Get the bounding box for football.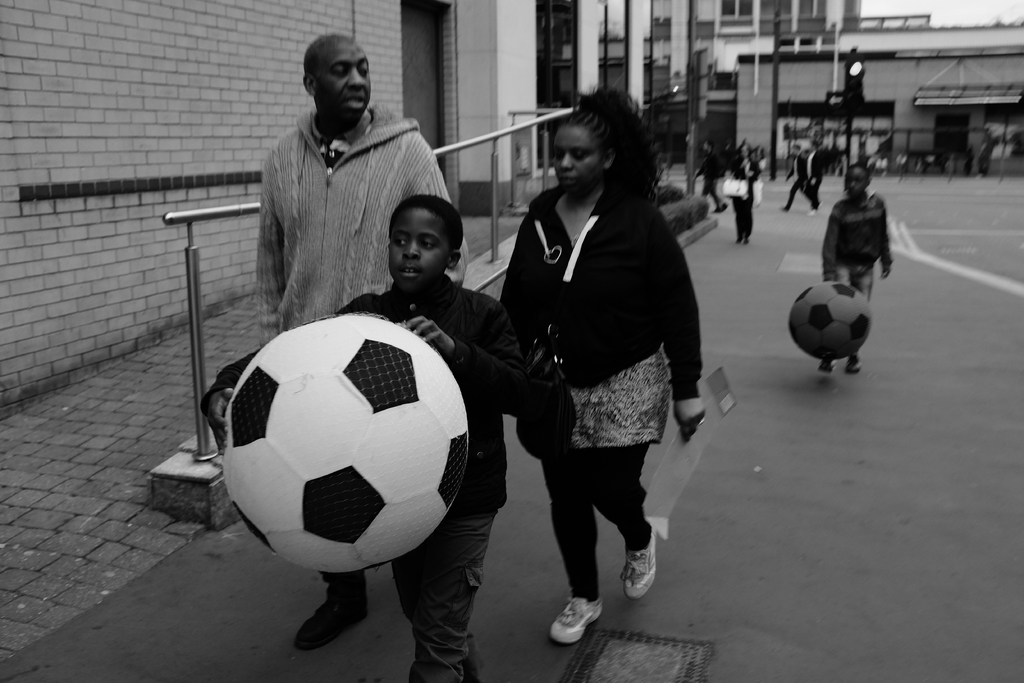
box(785, 279, 877, 360).
